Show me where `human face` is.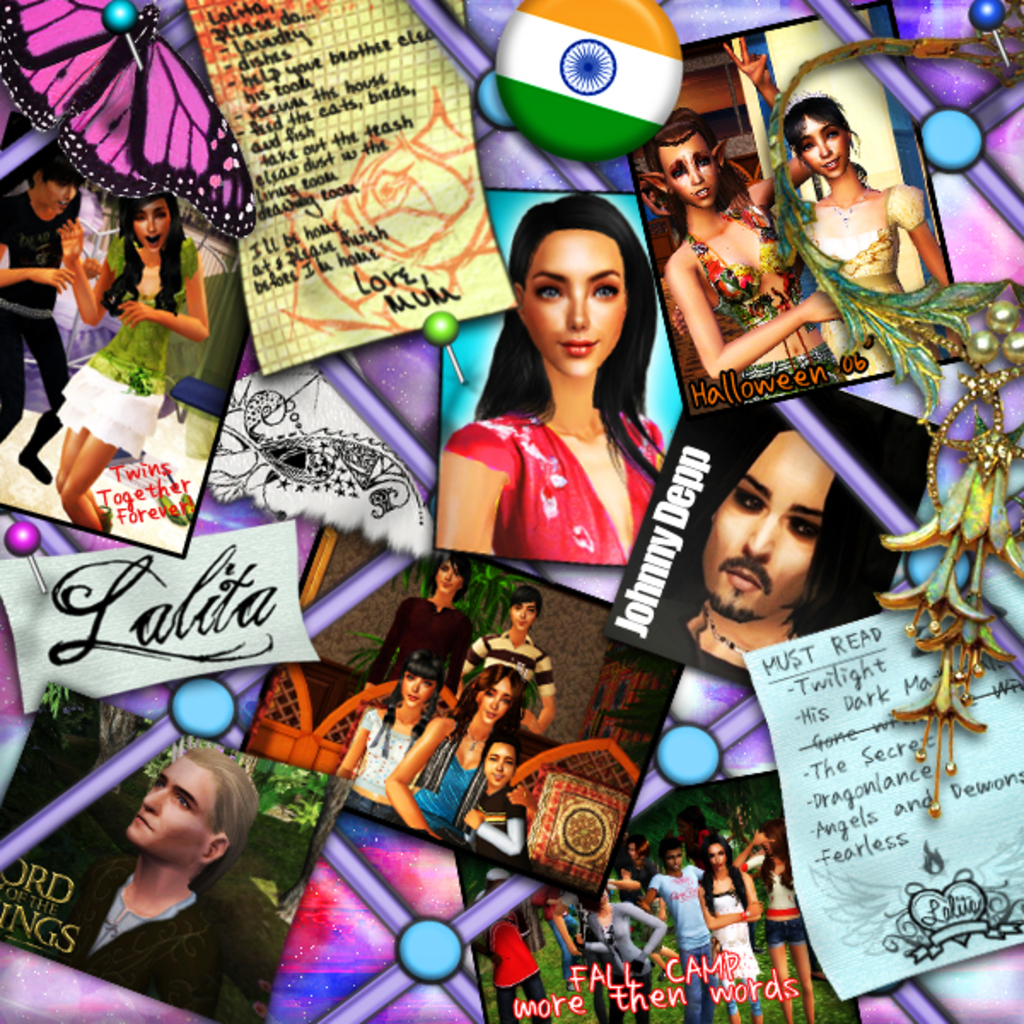
`human face` is at x1=41 y1=184 x2=72 y2=208.
